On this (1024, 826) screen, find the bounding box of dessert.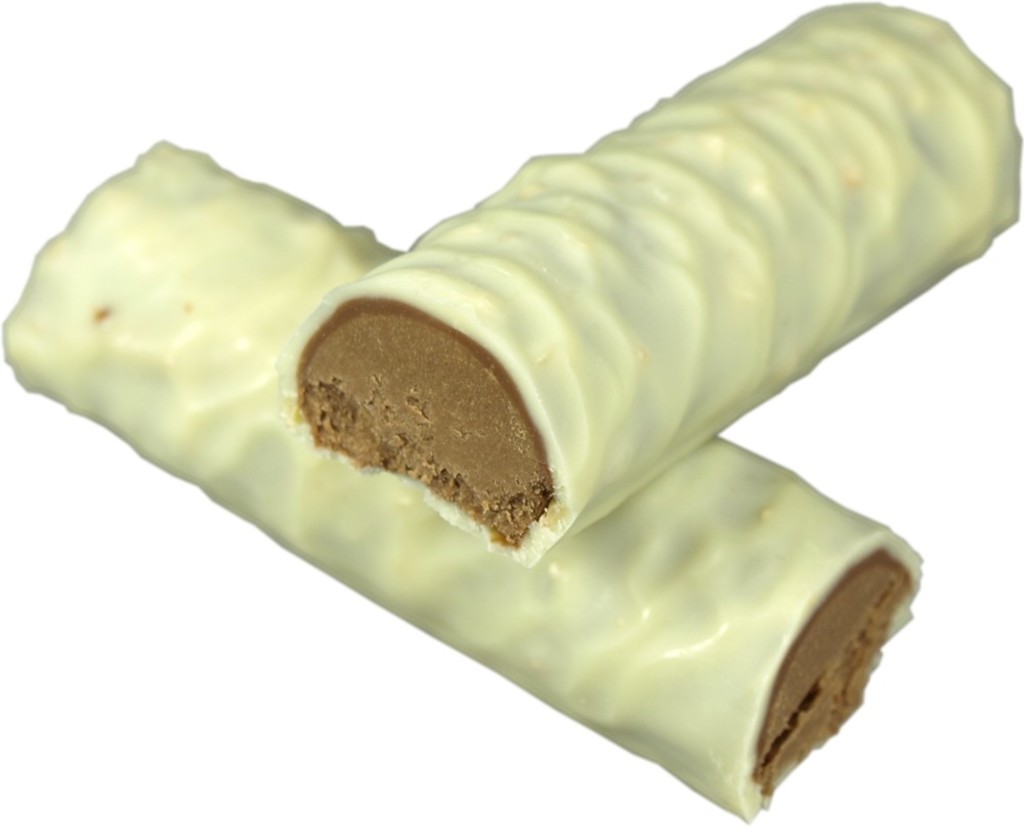
Bounding box: [0, 138, 927, 816].
